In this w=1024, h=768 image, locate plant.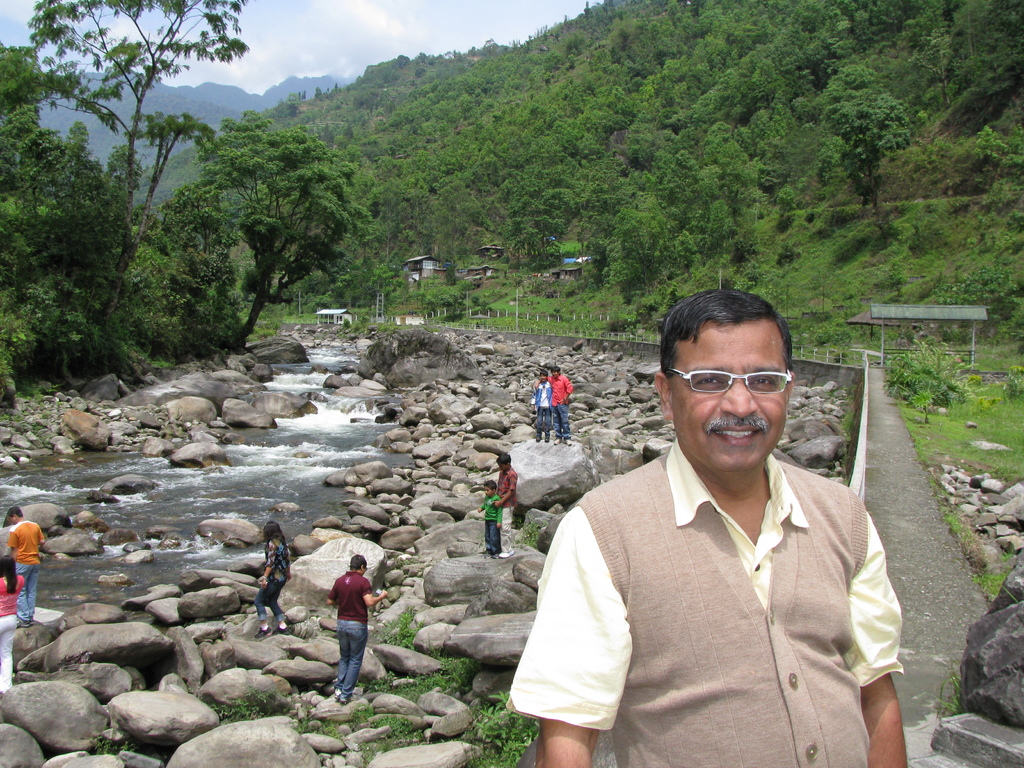
Bounding box: x1=292 y1=715 x2=424 y2=765.
